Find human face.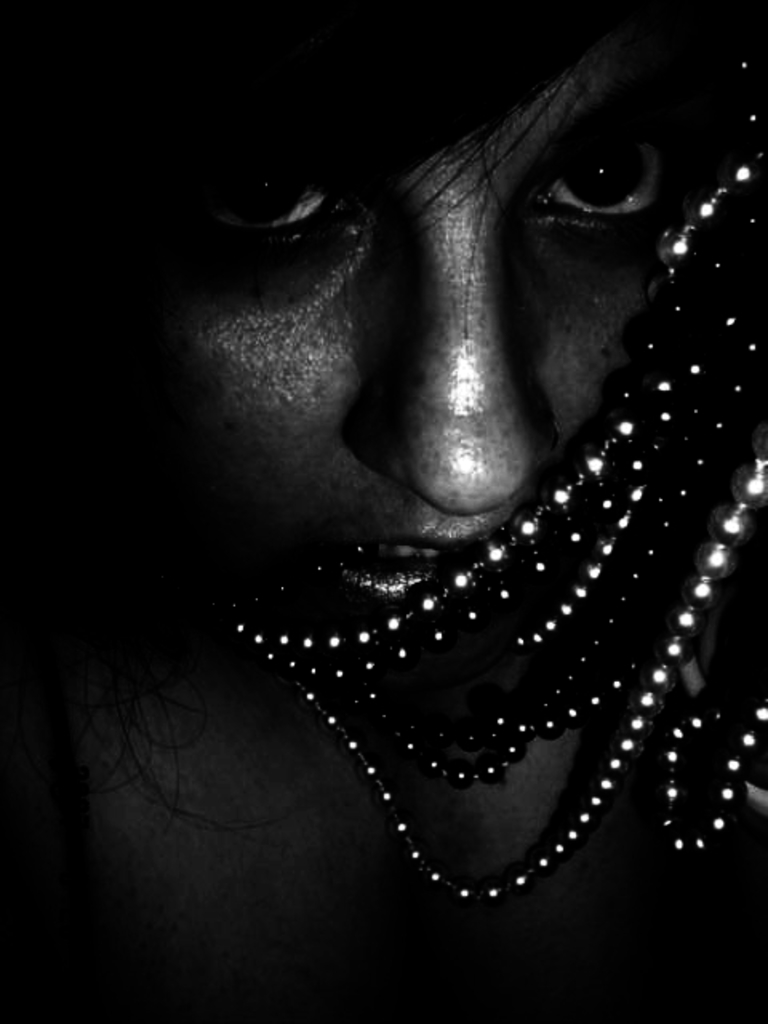
x1=3 y1=13 x2=714 y2=568.
